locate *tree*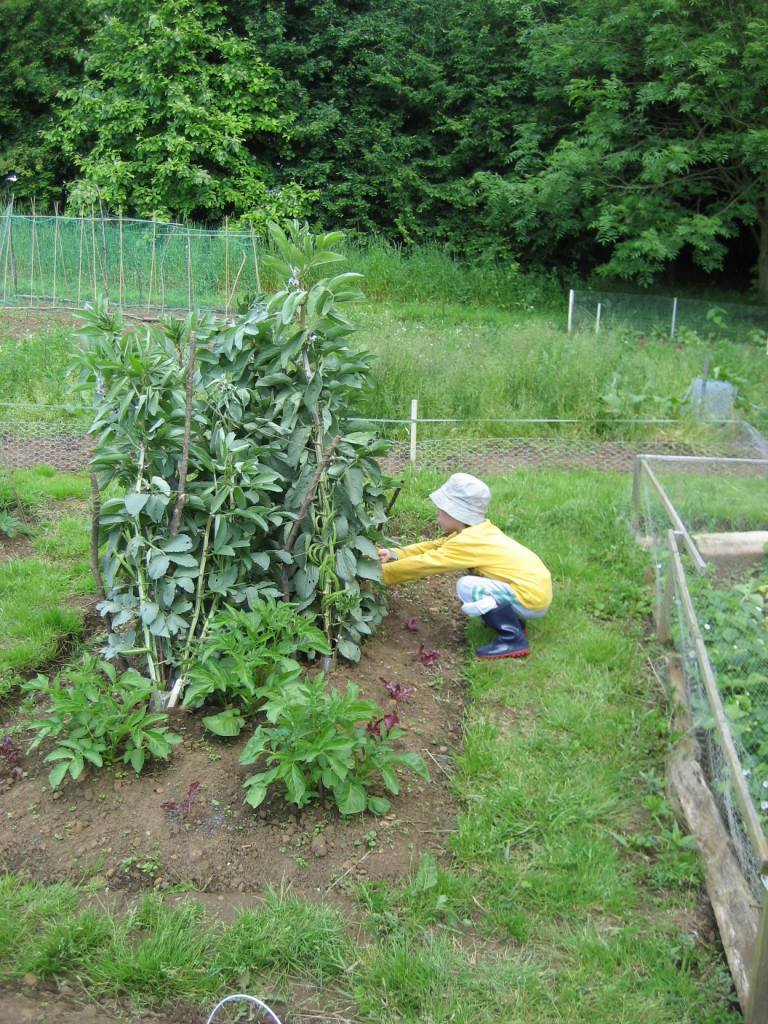
locate(532, 0, 702, 142)
